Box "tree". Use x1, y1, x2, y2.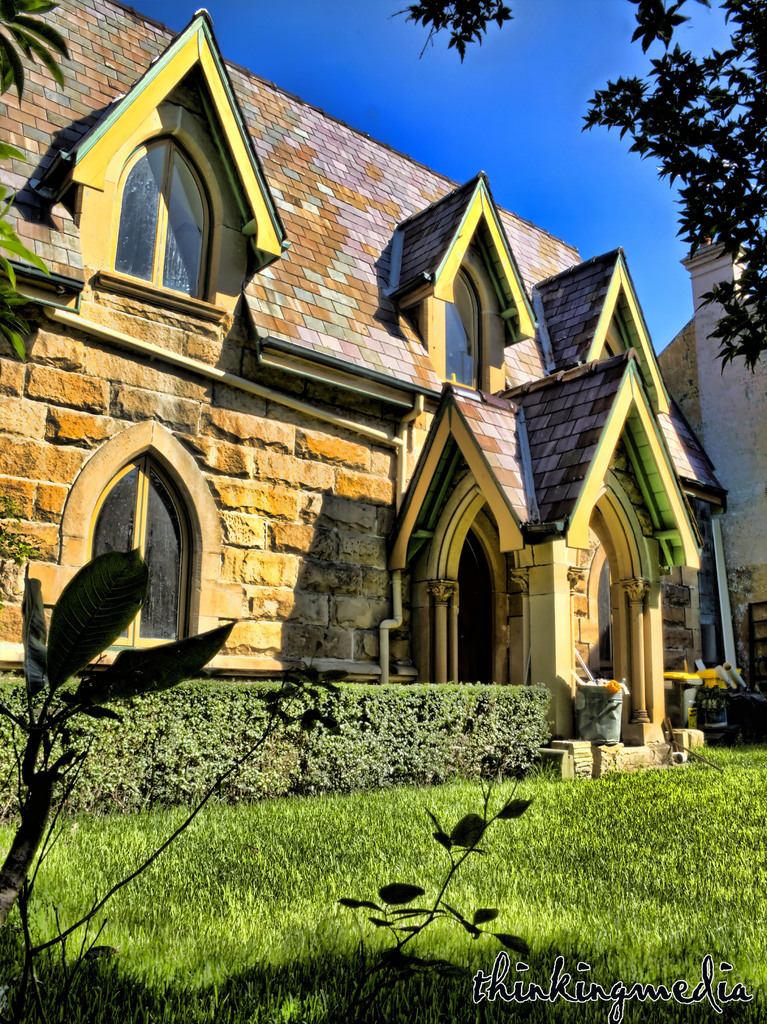
393, 0, 766, 378.
